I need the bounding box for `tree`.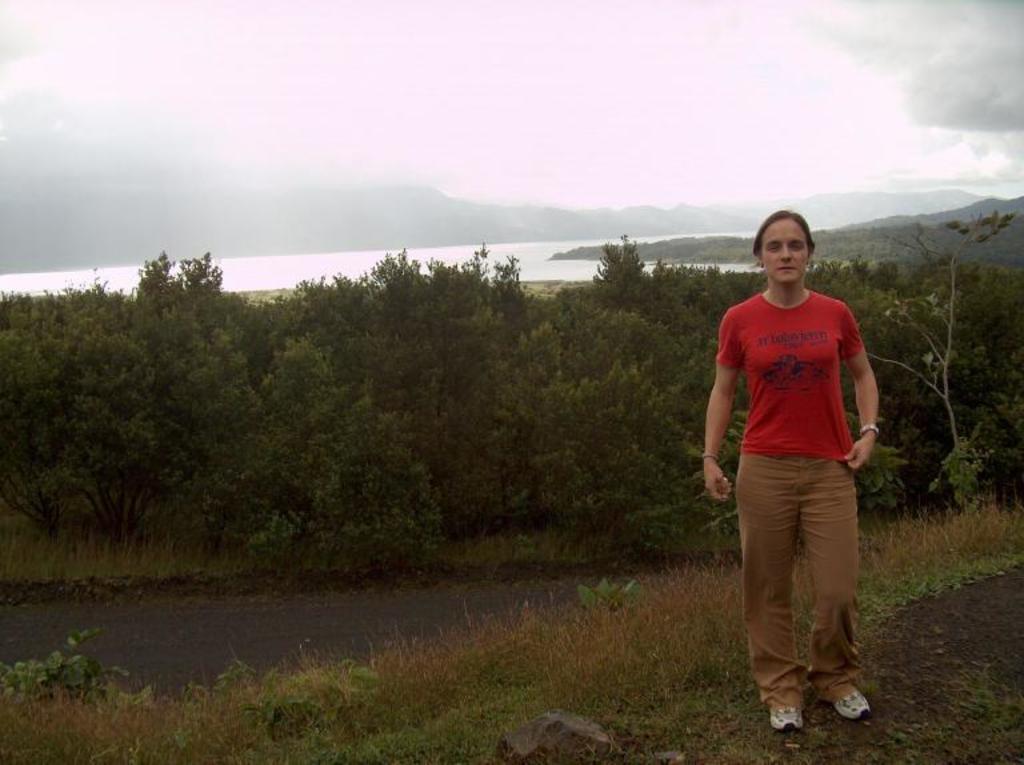
Here it is: {"left": 119, "top": 240, "right": 221, "bottom": 329}.
